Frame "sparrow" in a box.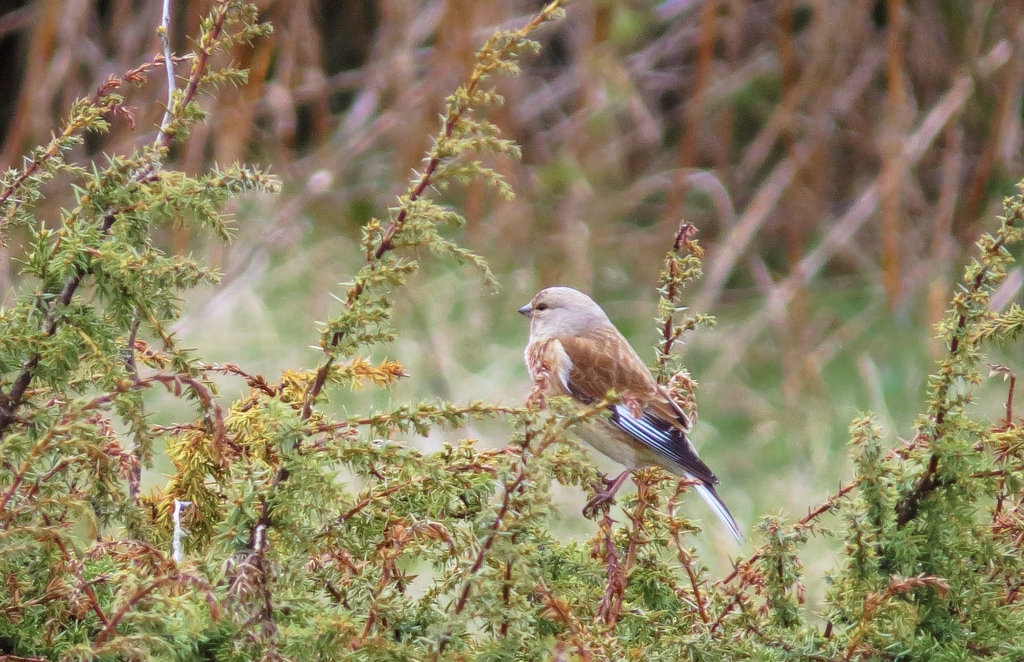
[513, 286, 746, 540].
